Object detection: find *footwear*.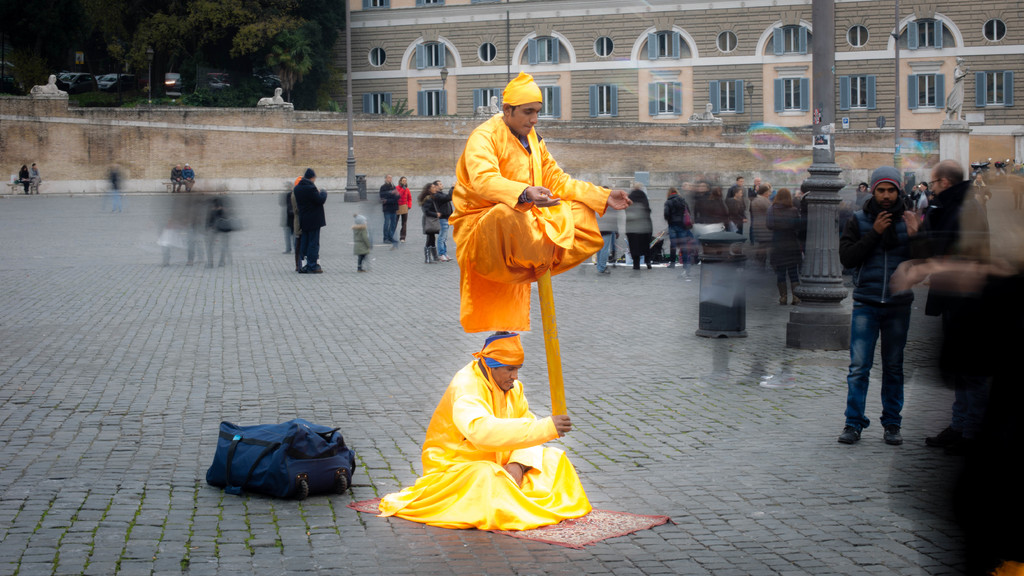
select_region(596, 263, 612, 277).
